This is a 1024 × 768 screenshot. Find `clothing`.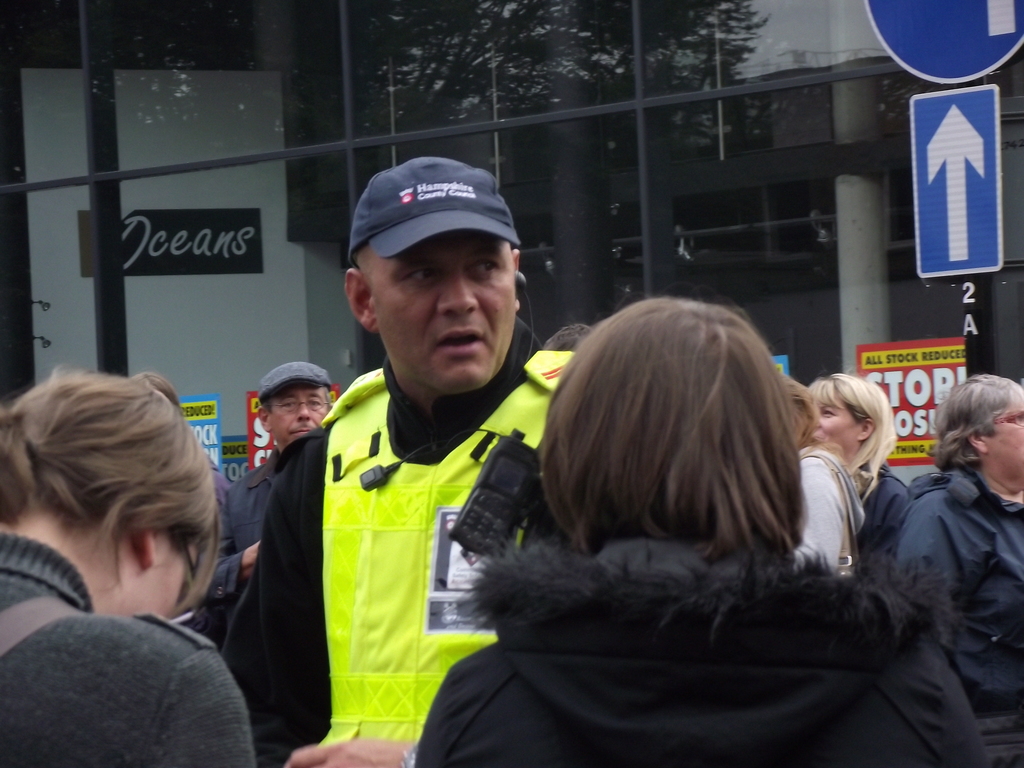
Bounding box: crop(411, 536, 994, 767).
